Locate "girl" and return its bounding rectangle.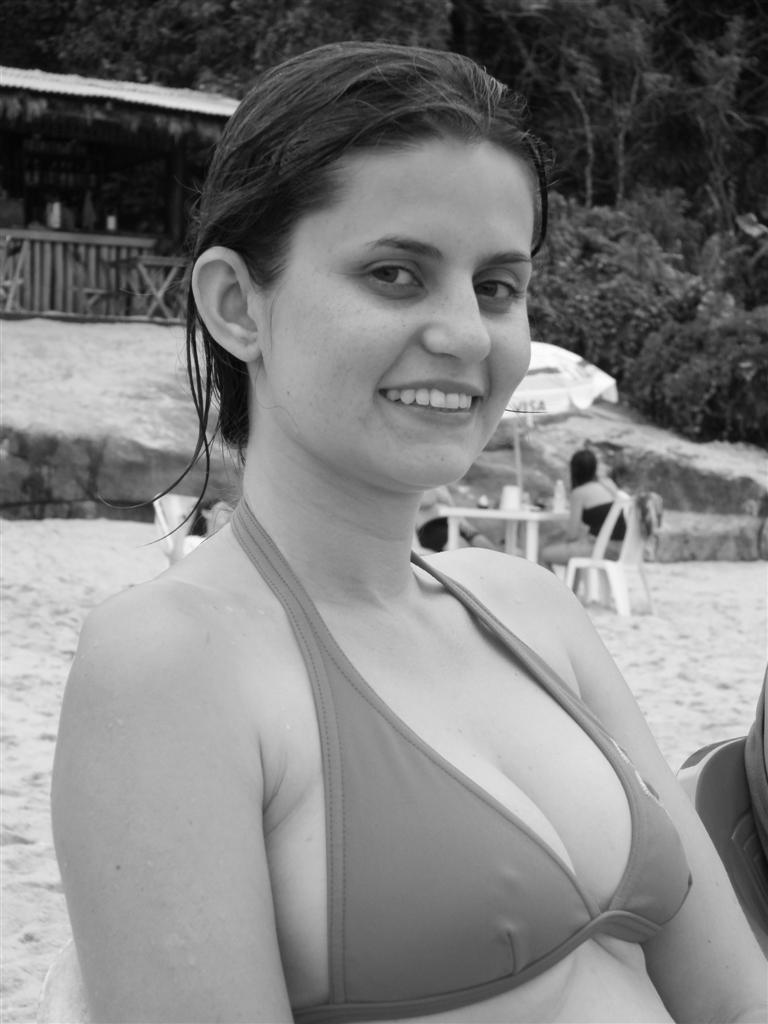
[37,42,767,1023].
